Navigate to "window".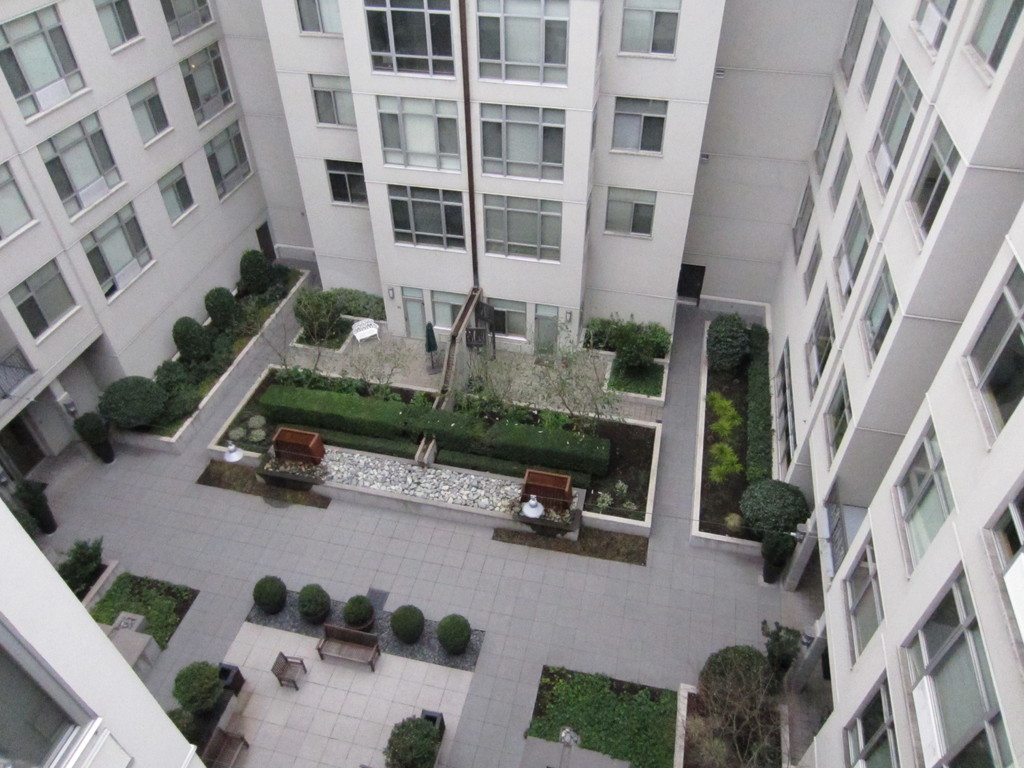
Navigation target: [x1=853, y1=260, x2=902, y2=378].
